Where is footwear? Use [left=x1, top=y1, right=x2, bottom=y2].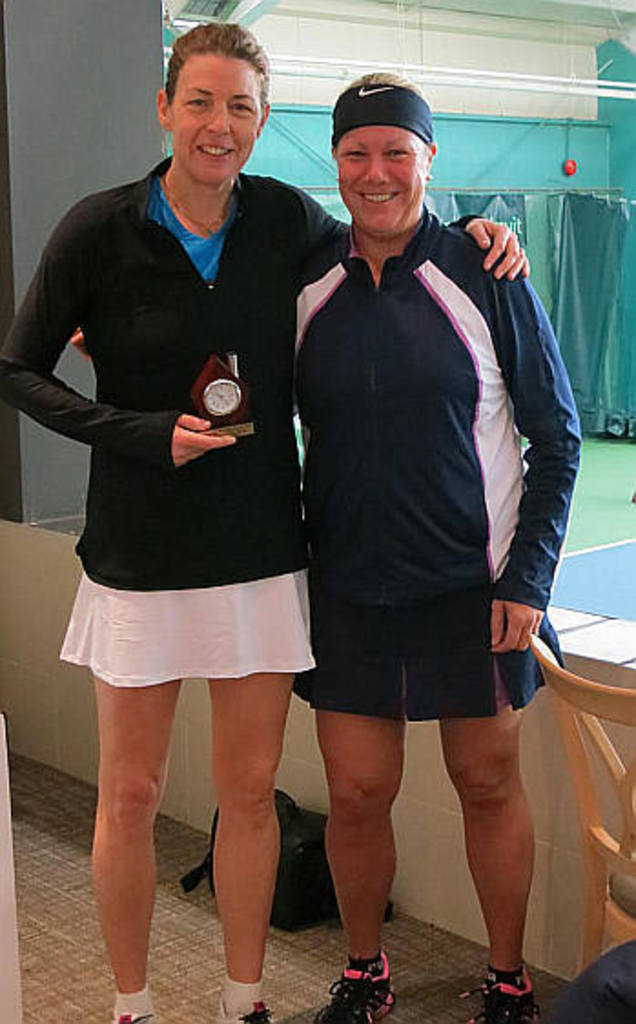
[left=106, top=1004, right=155, bottom=1022].
